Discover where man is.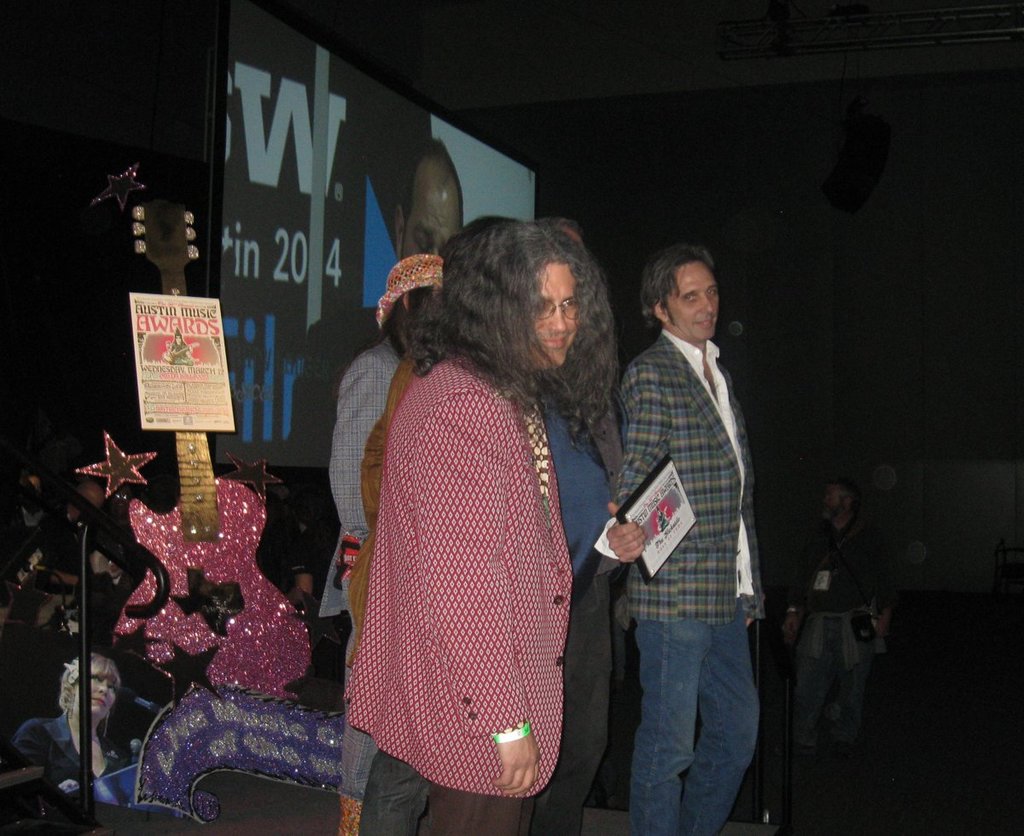
Discovered at 782, 479, 895, 775.
